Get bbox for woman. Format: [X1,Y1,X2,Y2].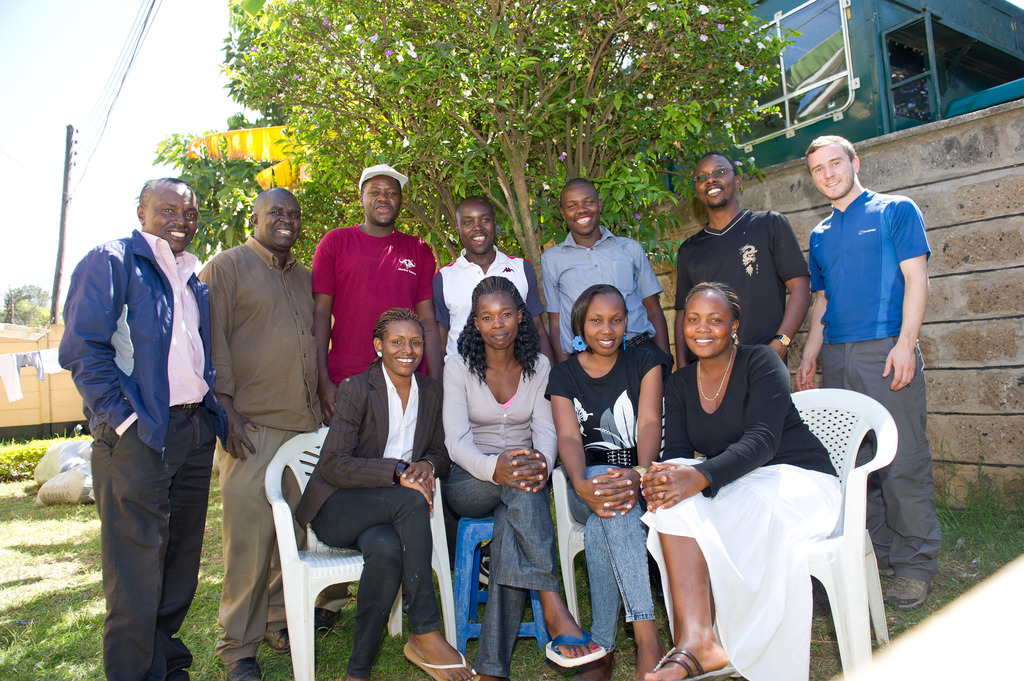
[444,276,627,673].
